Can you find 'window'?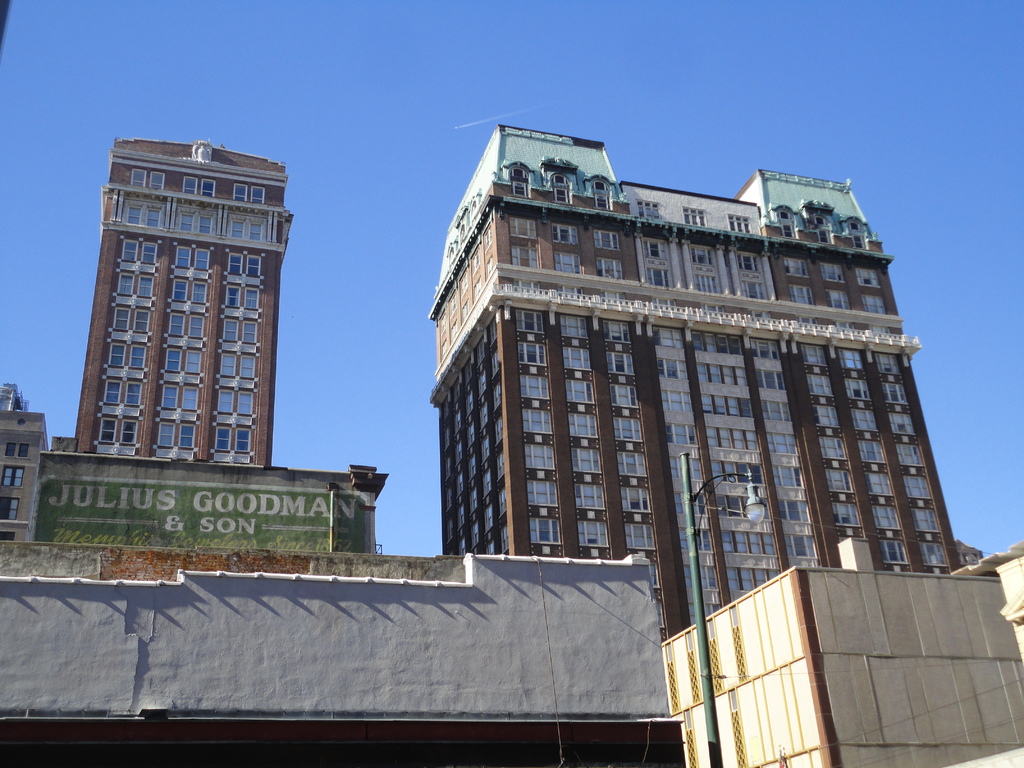
Yes, bounding box: [680,527,712,548].
